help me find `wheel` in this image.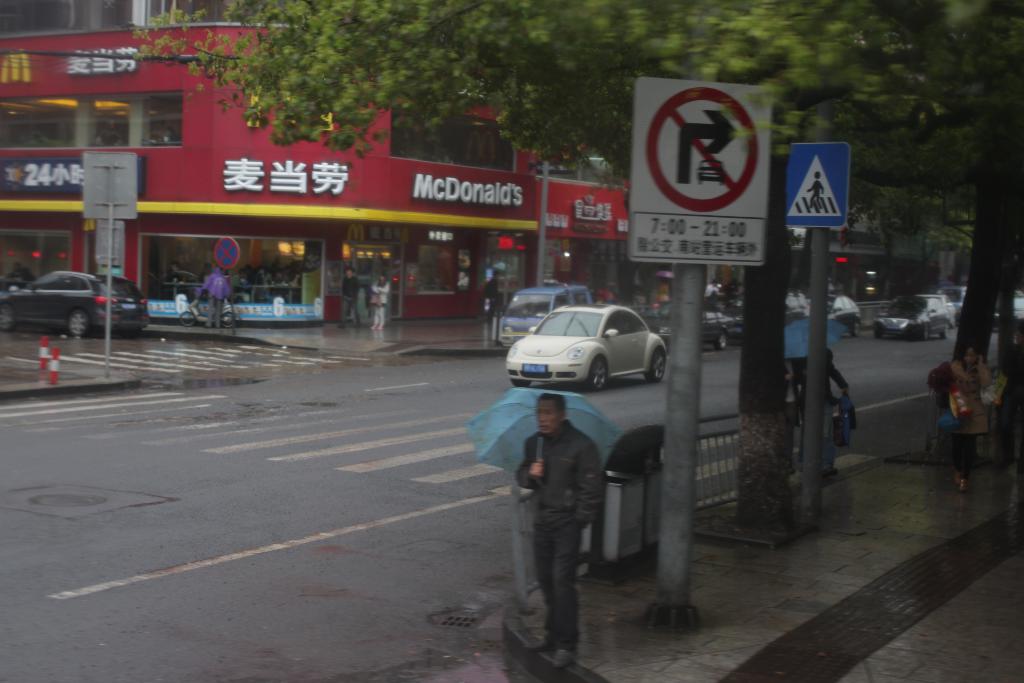
Found it: {"left": 852, "top": 322, "right": 862, "bottom": 340}.
